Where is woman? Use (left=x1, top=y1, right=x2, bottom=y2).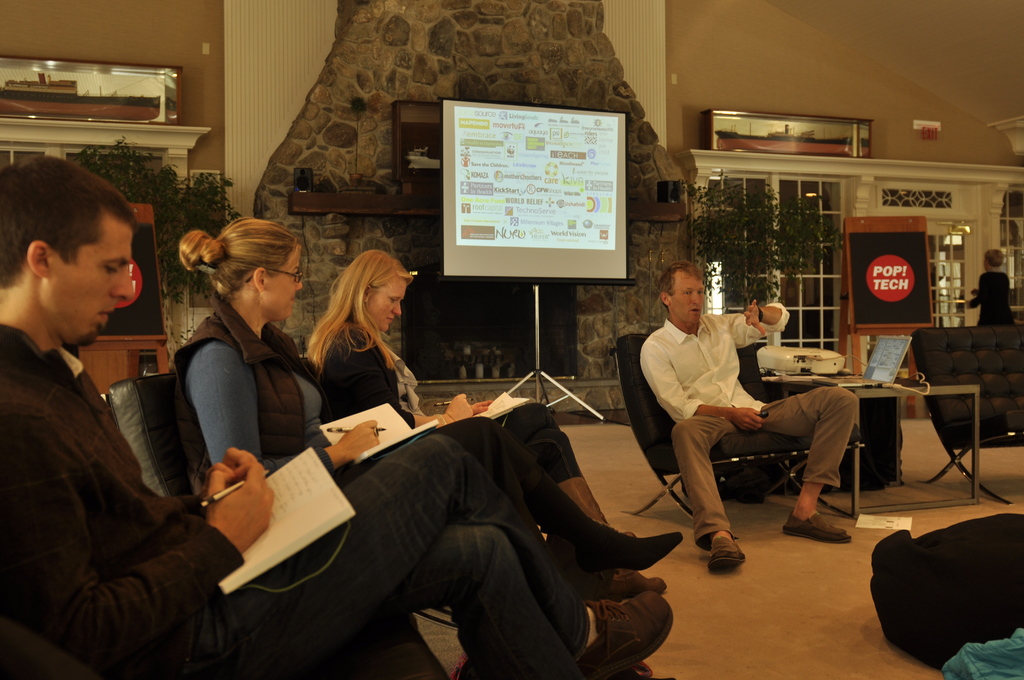
(left=168, top=219, right=681, bottom=679).
